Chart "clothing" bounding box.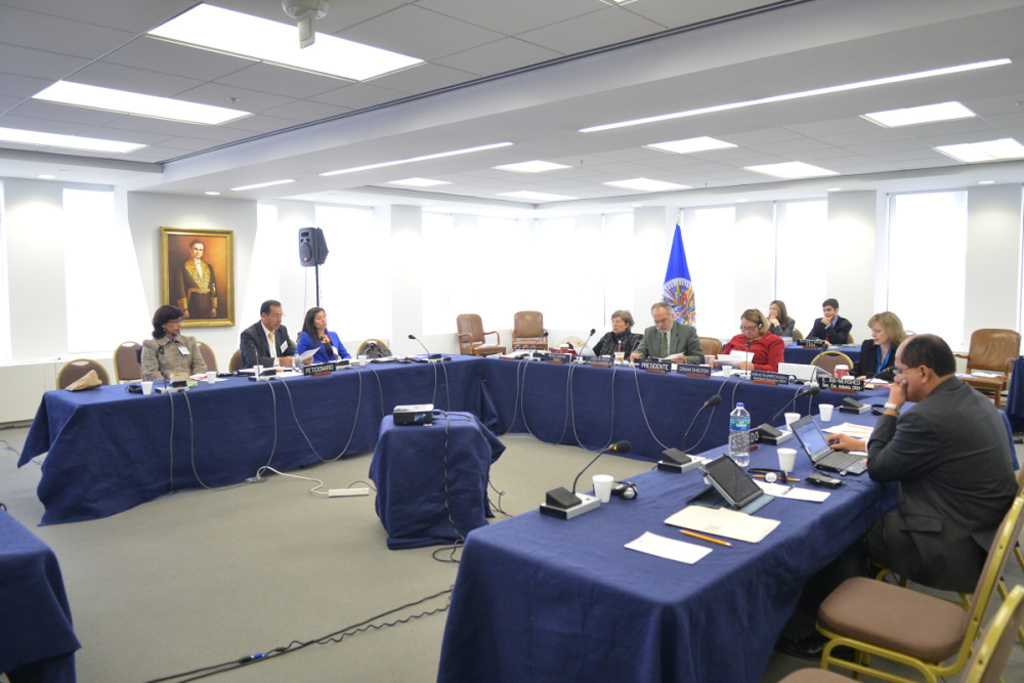
Charted: <region>724, 329, 773, 369</region>.
